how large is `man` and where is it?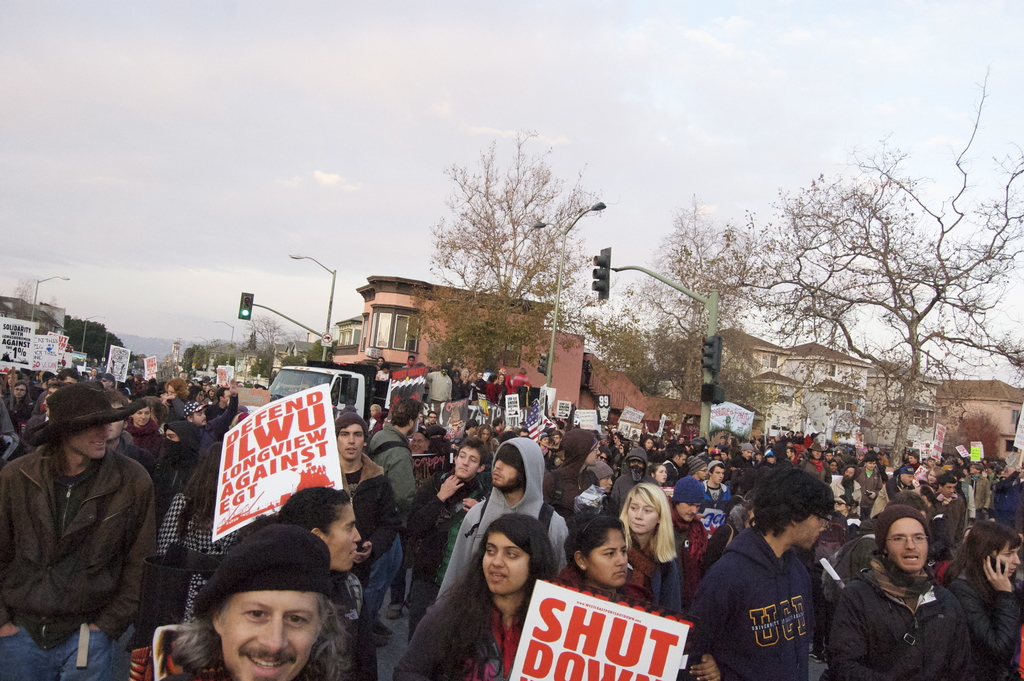
Bounding box: bbox=(207, 385, 233, 412).
